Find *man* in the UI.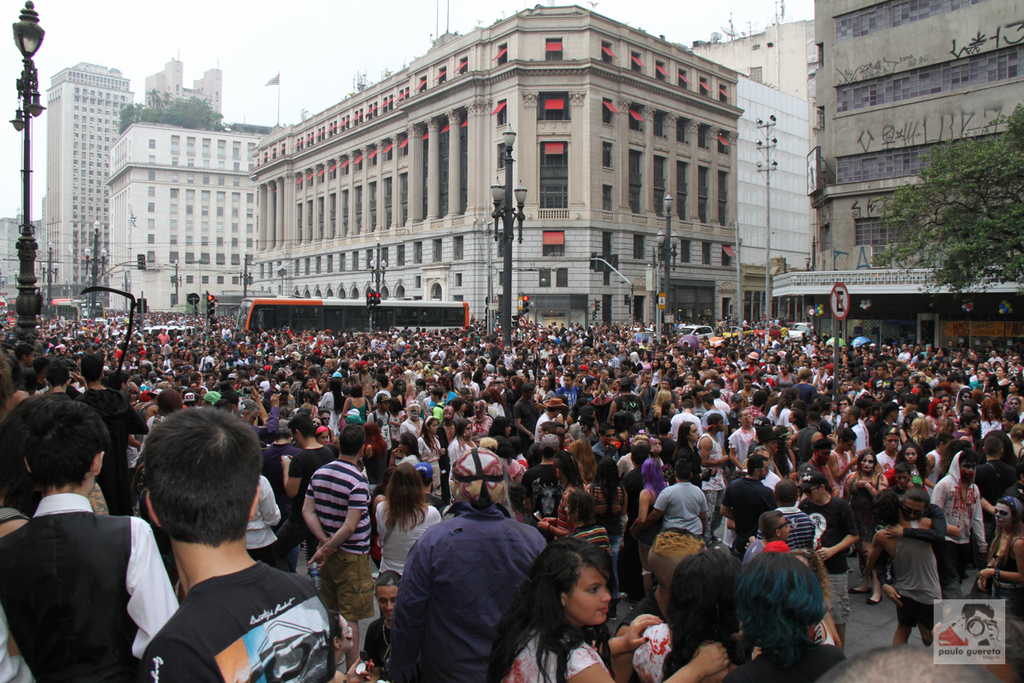
UI element at 796:465:858:656.
